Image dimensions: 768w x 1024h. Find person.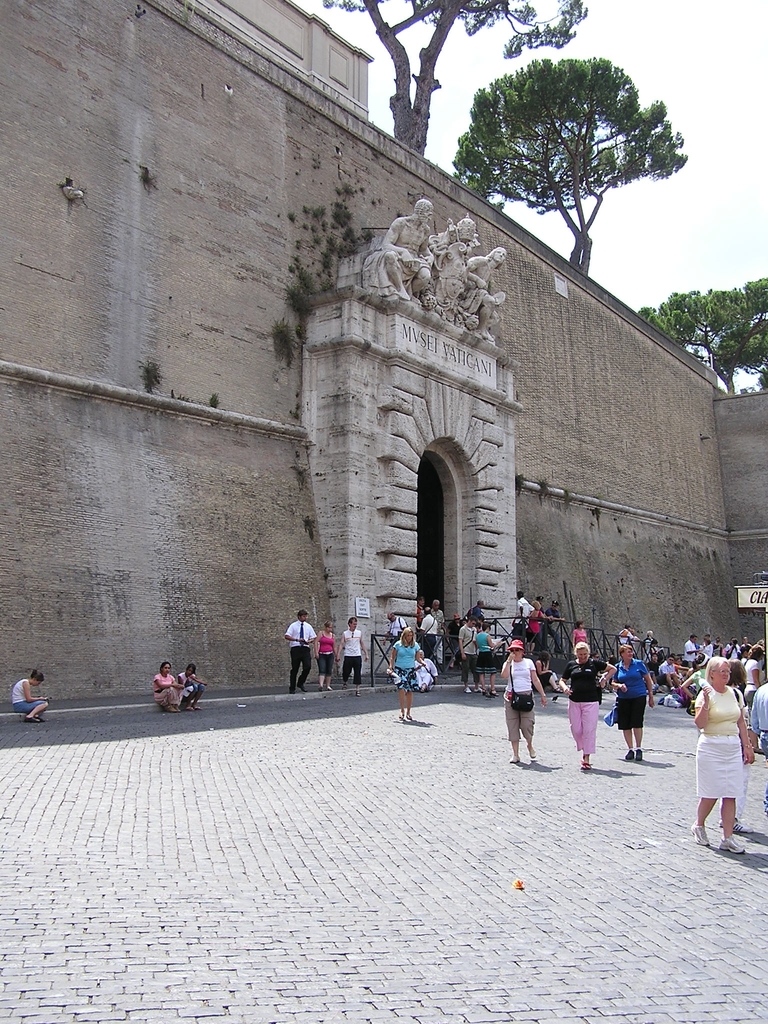
<bbox>611, 633, 657, 757</bbox>.
